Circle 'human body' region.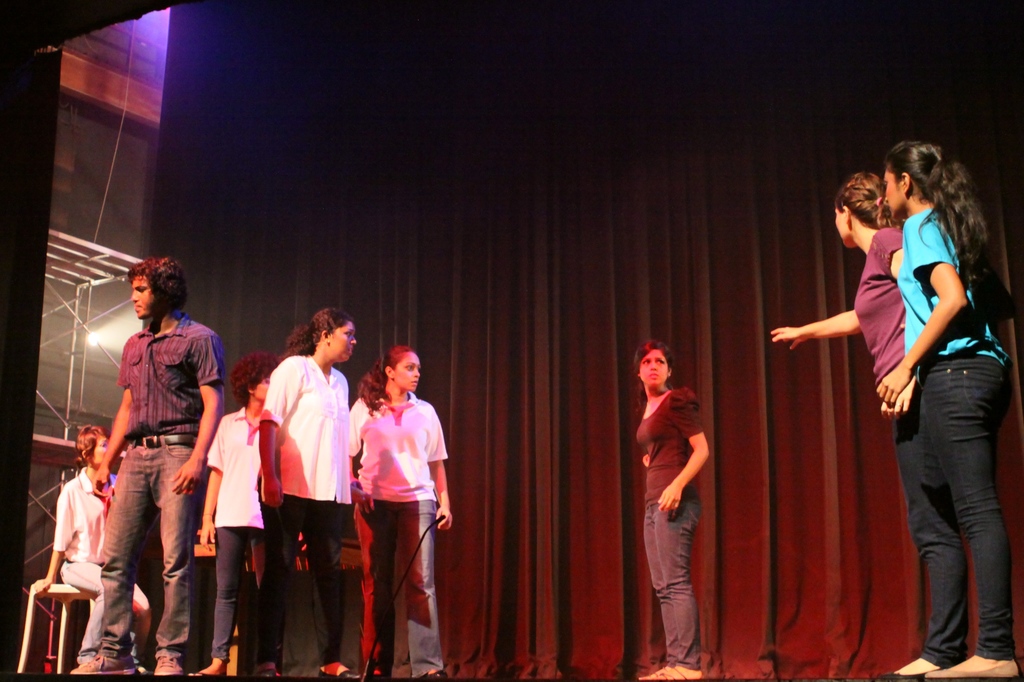
Region: pyautogui.locateOnScreen(37, 425, 157, 675).
